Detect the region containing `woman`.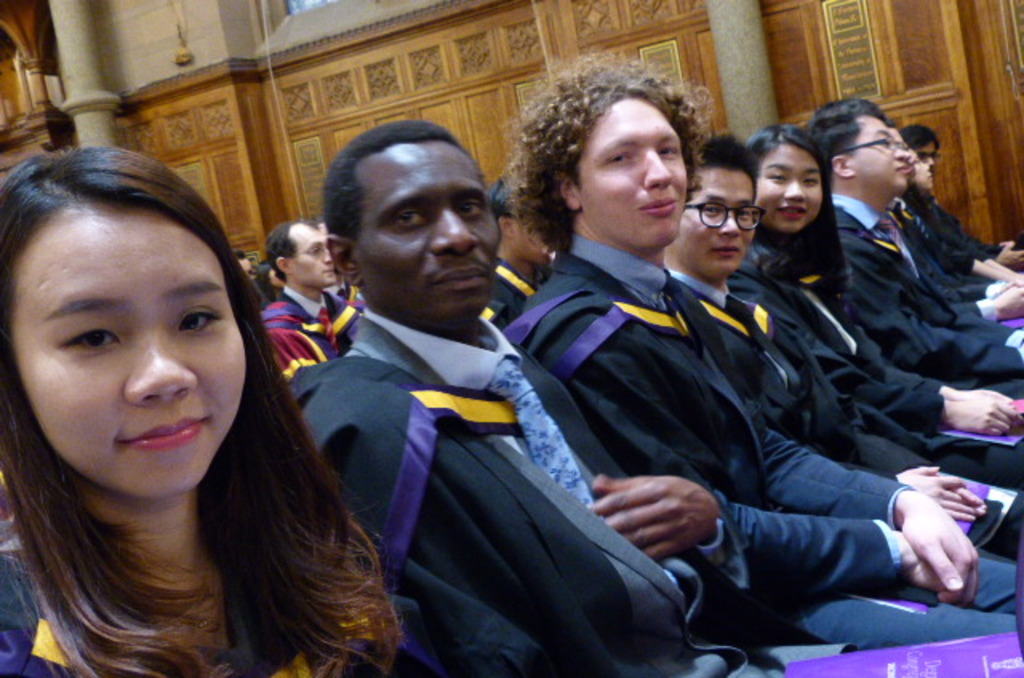
[53,154,440,677].
